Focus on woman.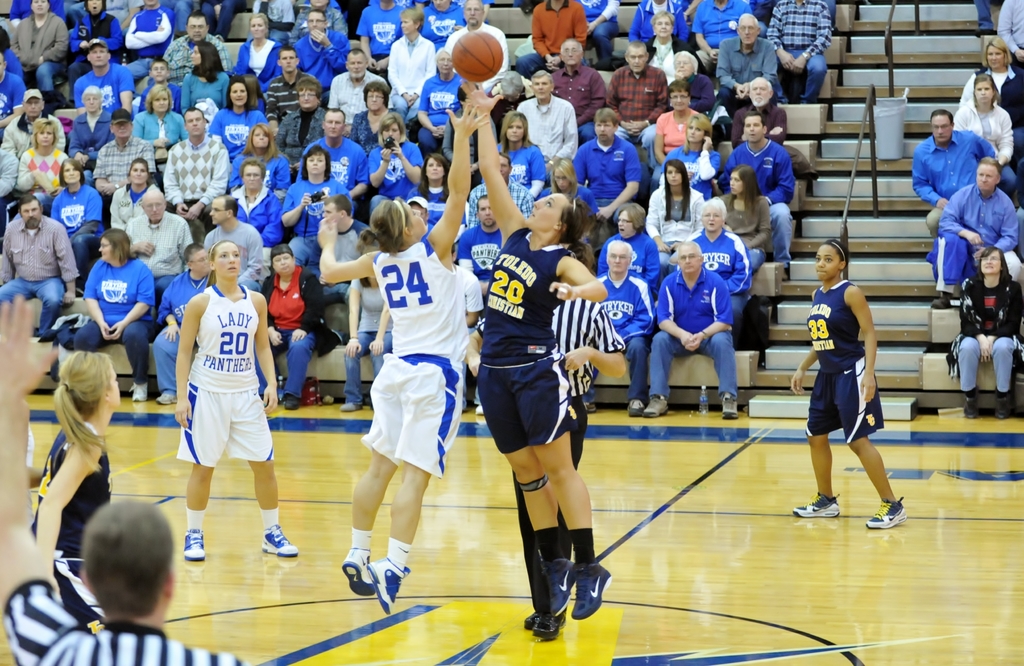
Focused at [166, 240, 309, 572].
